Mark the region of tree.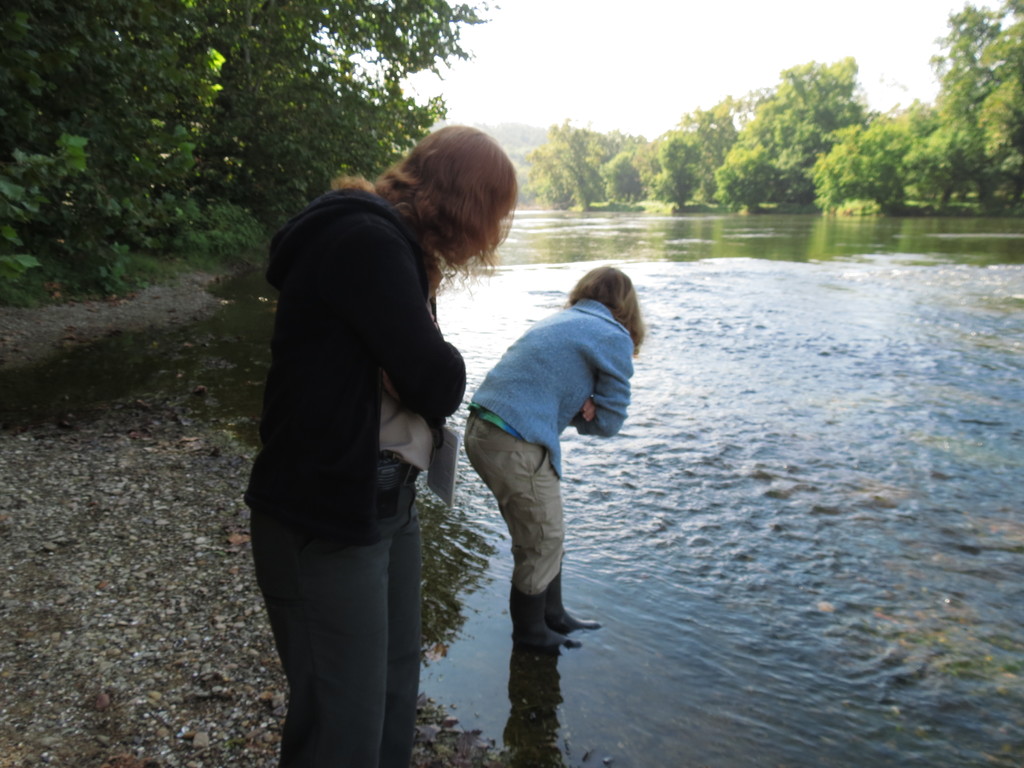
Region: [911, 0, 1022, 214].
